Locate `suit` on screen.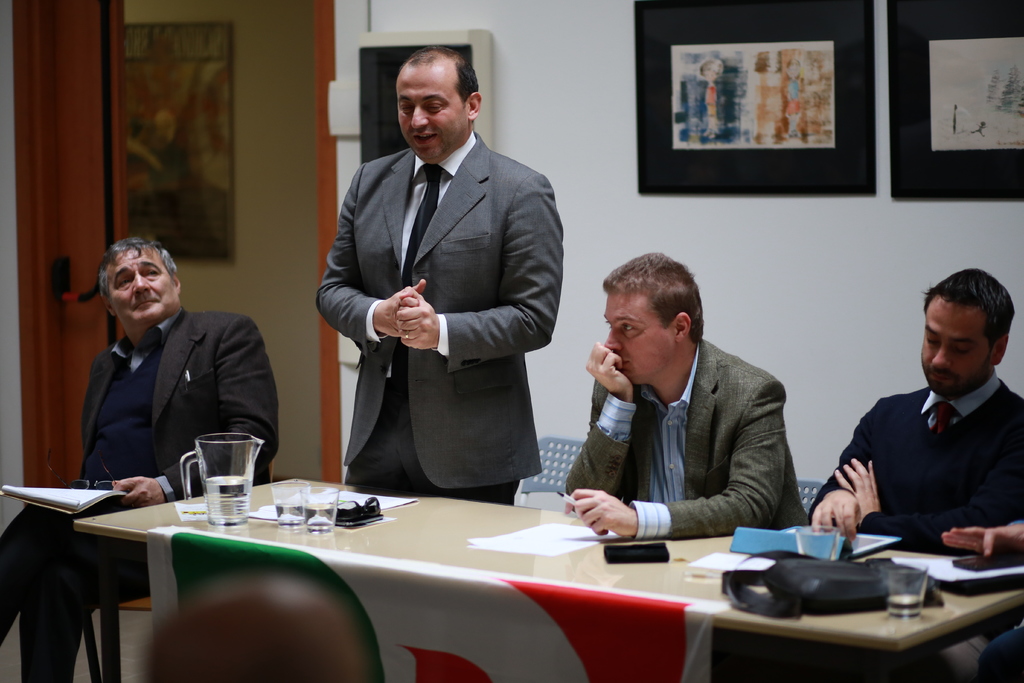
On screen at box=[50, 264, 273, 516].
